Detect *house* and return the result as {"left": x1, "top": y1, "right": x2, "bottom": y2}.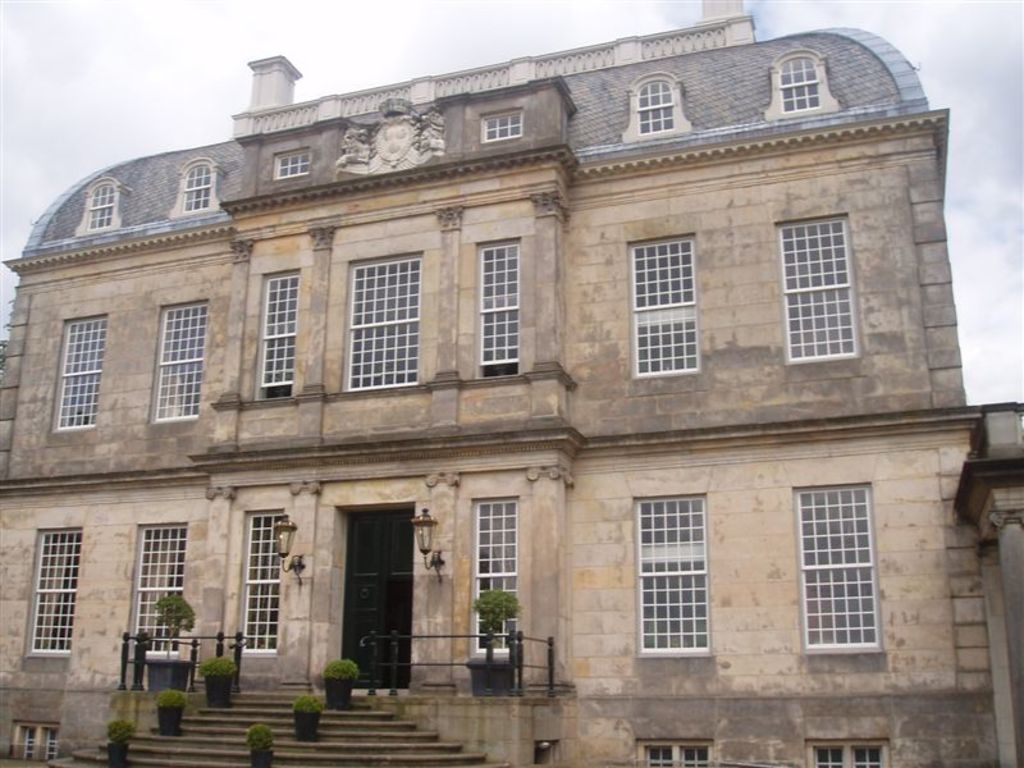
{"left": 0, "top": 0, "right": 1023, "bottom": 767}.
